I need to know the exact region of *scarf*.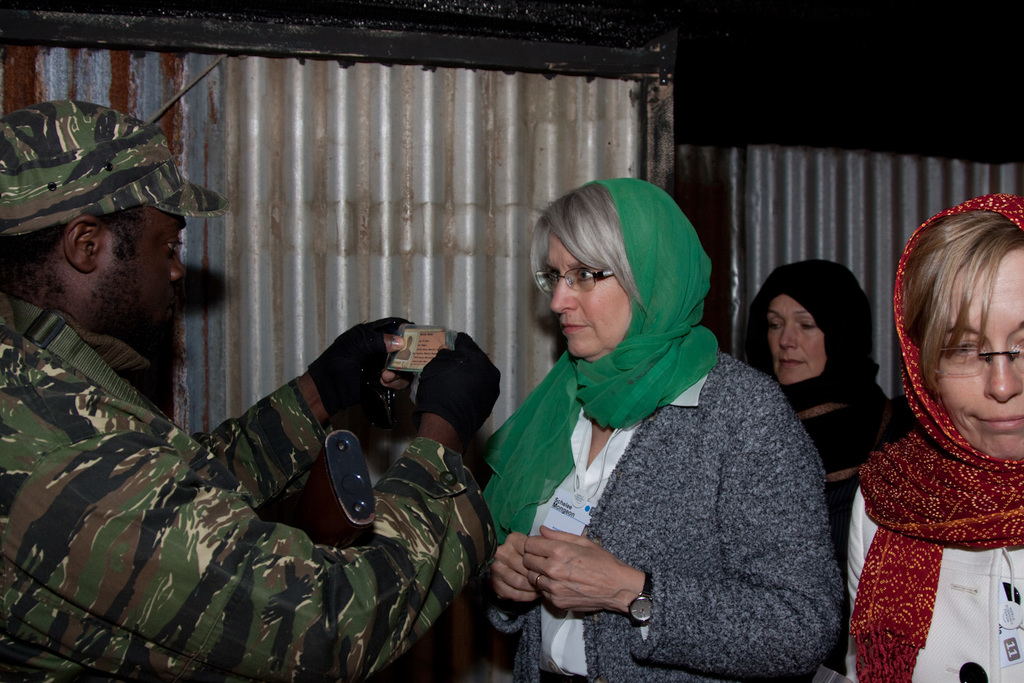
Region: 838,185,1023,682.
